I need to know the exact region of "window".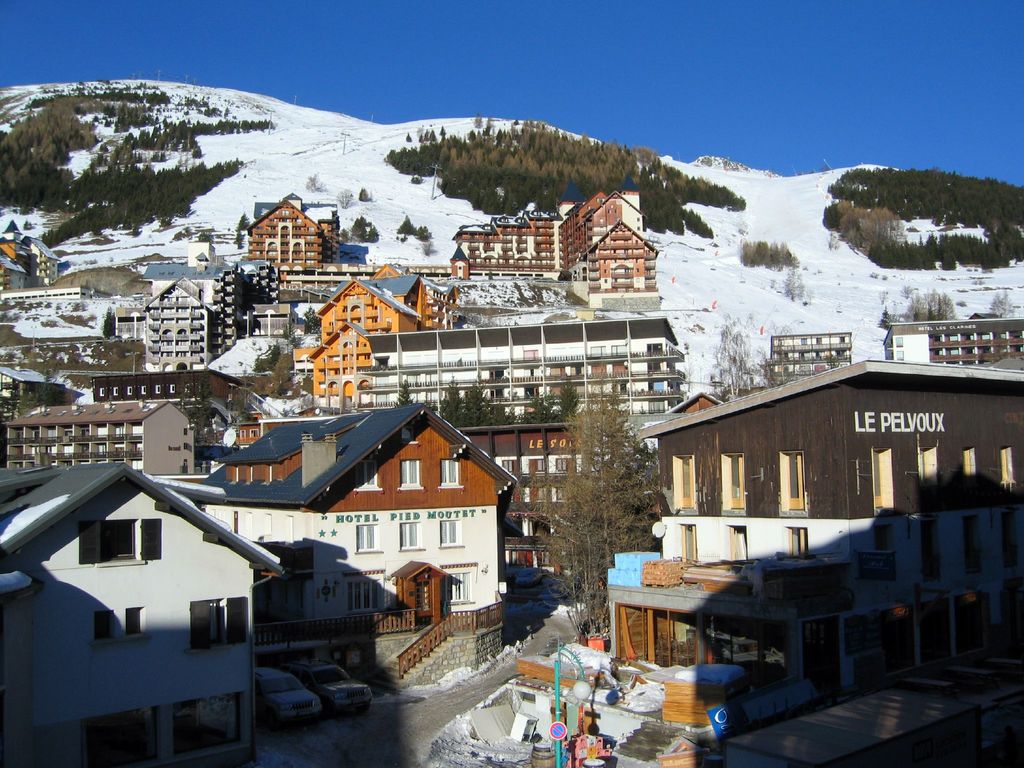
Region: box=[963, 445, 974, 503].
